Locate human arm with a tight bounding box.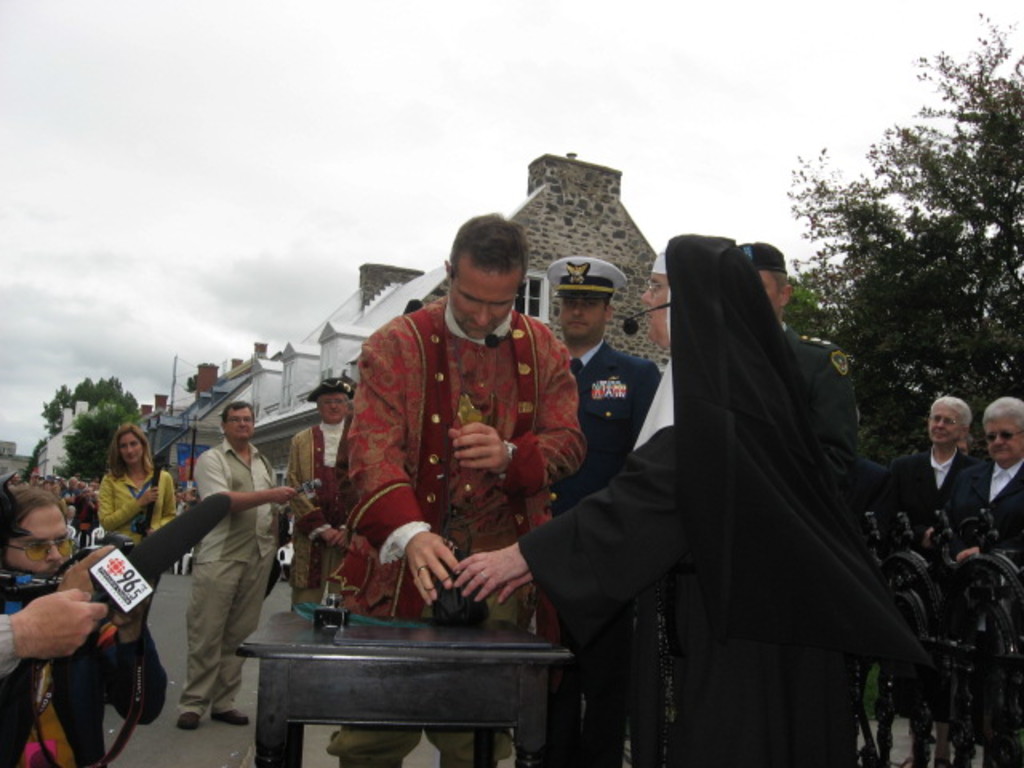
bbox=(453, 330, 584, 482).
